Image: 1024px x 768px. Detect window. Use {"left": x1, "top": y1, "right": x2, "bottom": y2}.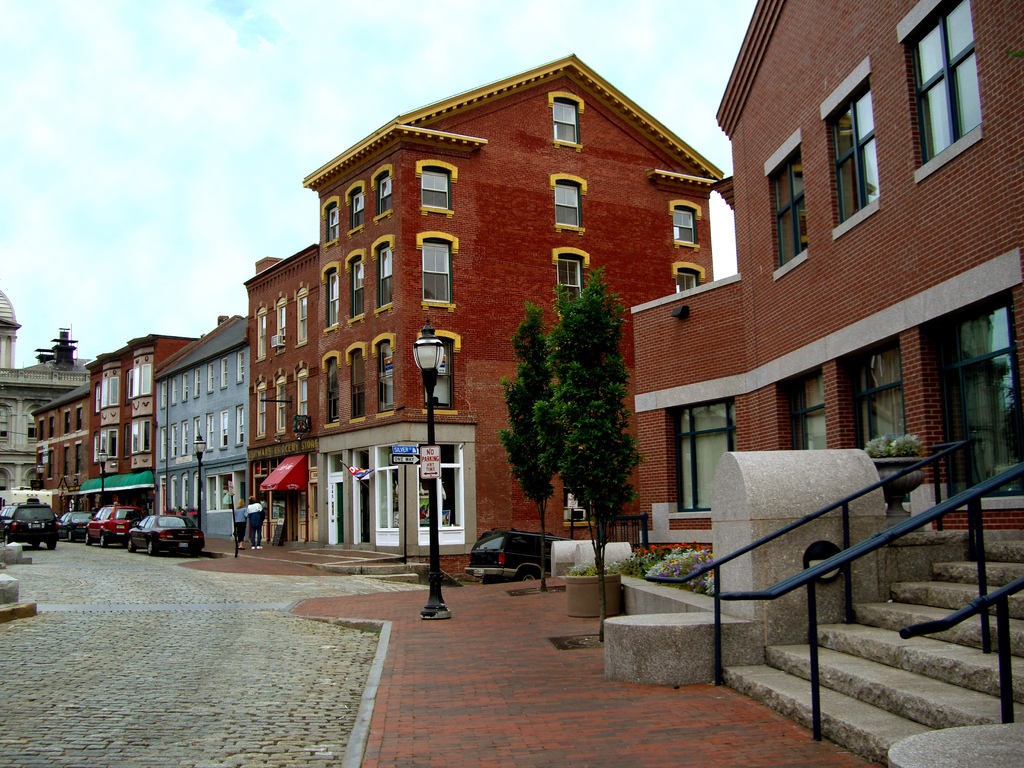
{"left": 209, "top": 362, "right": 216, "bottom": 393}.
